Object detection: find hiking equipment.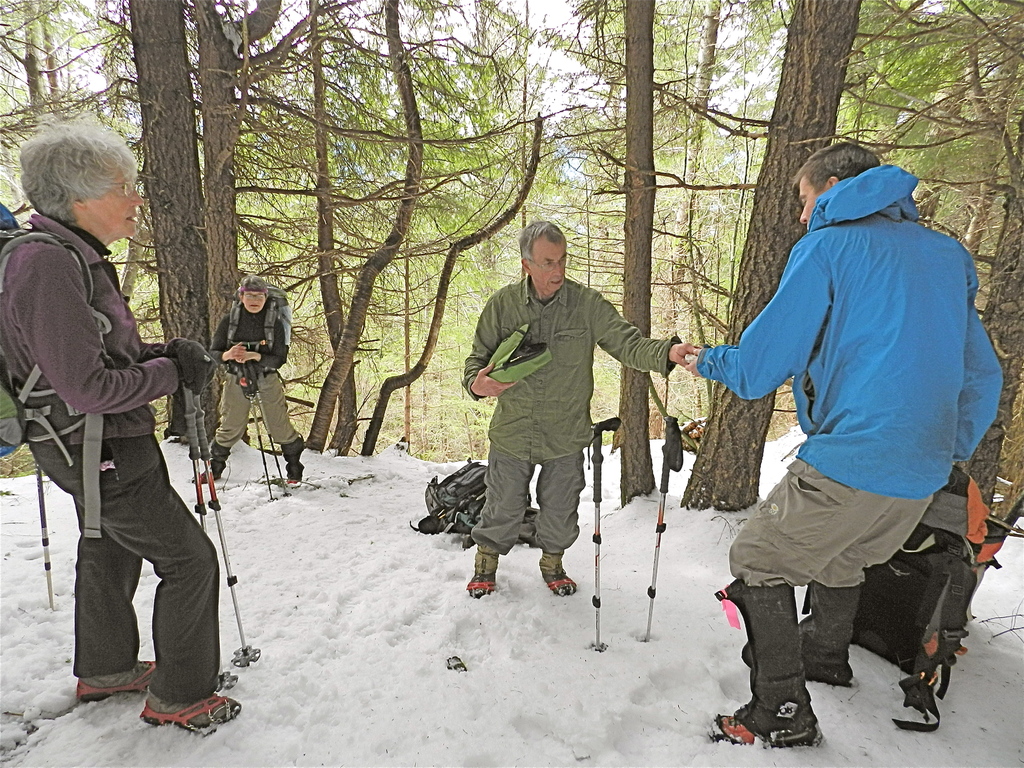
Rect(591, 418, 620, 655).
